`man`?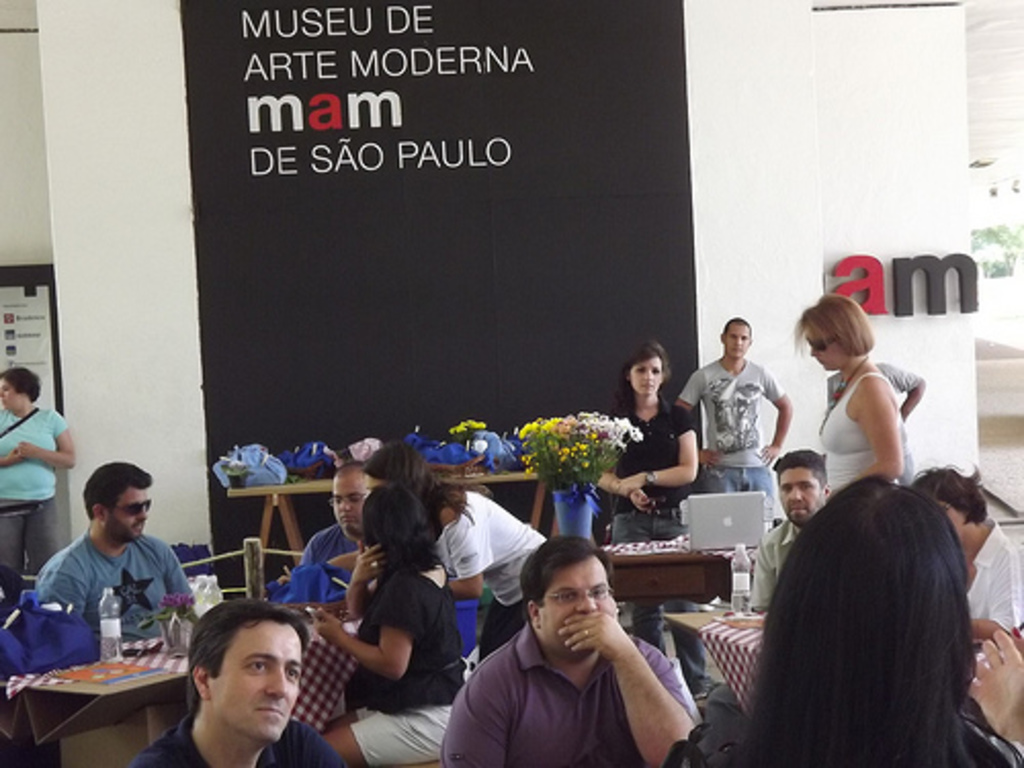
region(129, 598, 350, 766)
